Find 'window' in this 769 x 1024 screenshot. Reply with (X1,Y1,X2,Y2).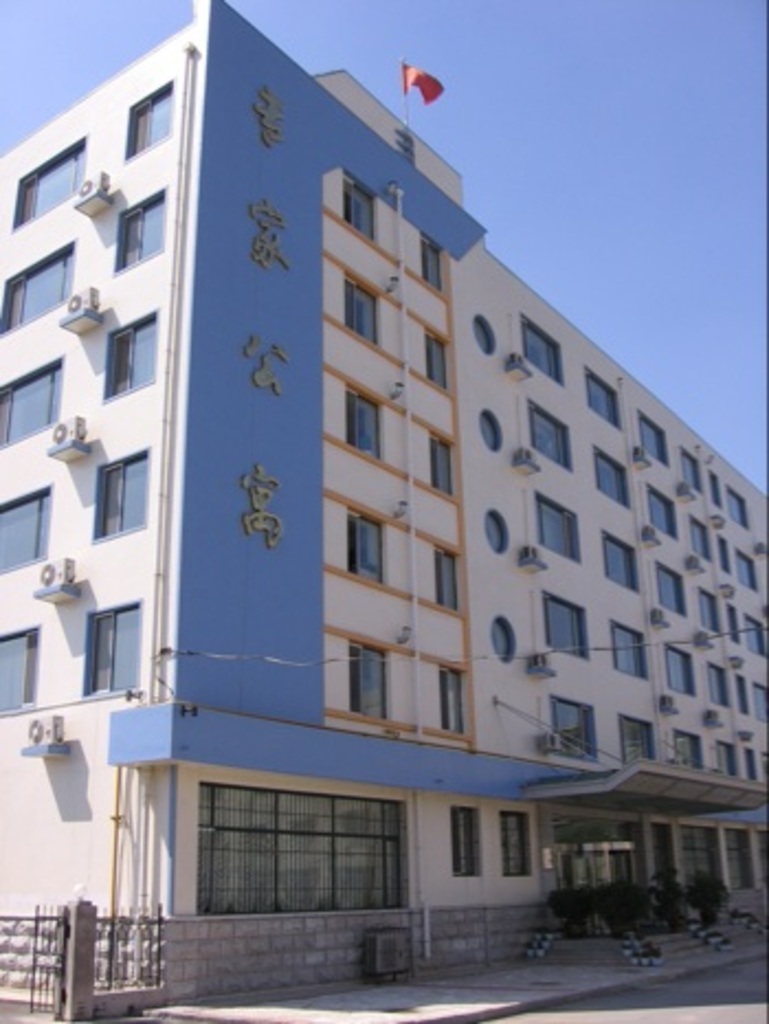
(4,233,81,330).
